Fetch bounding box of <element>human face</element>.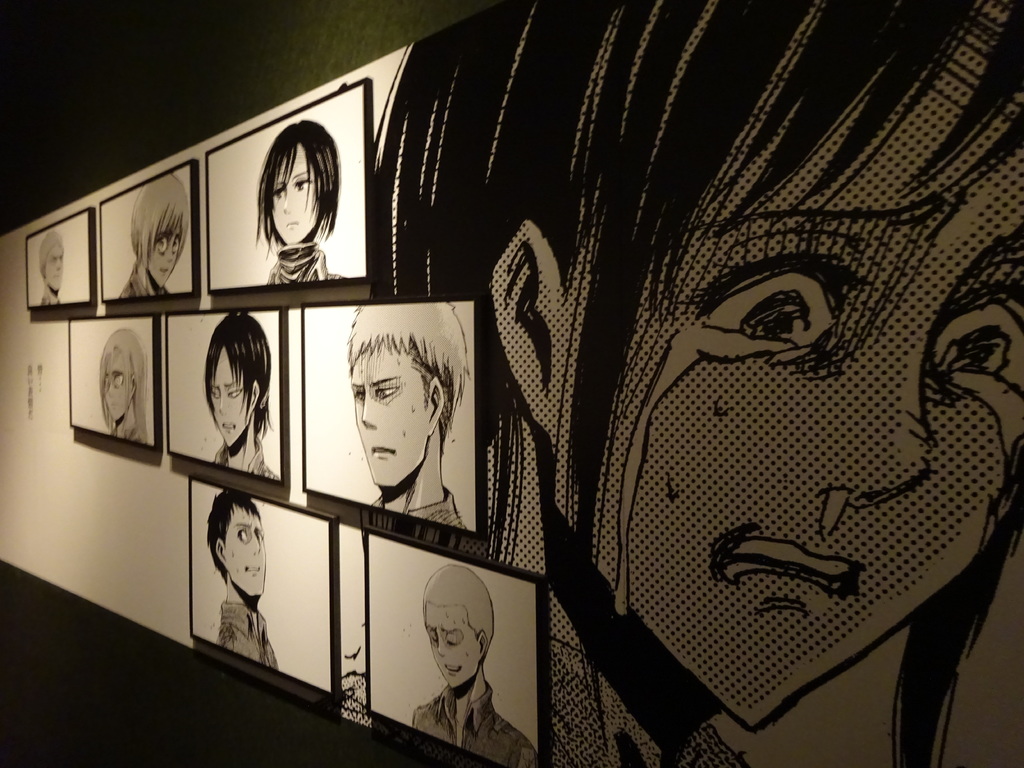
Bbox: region(44, 244, 68, 294).
